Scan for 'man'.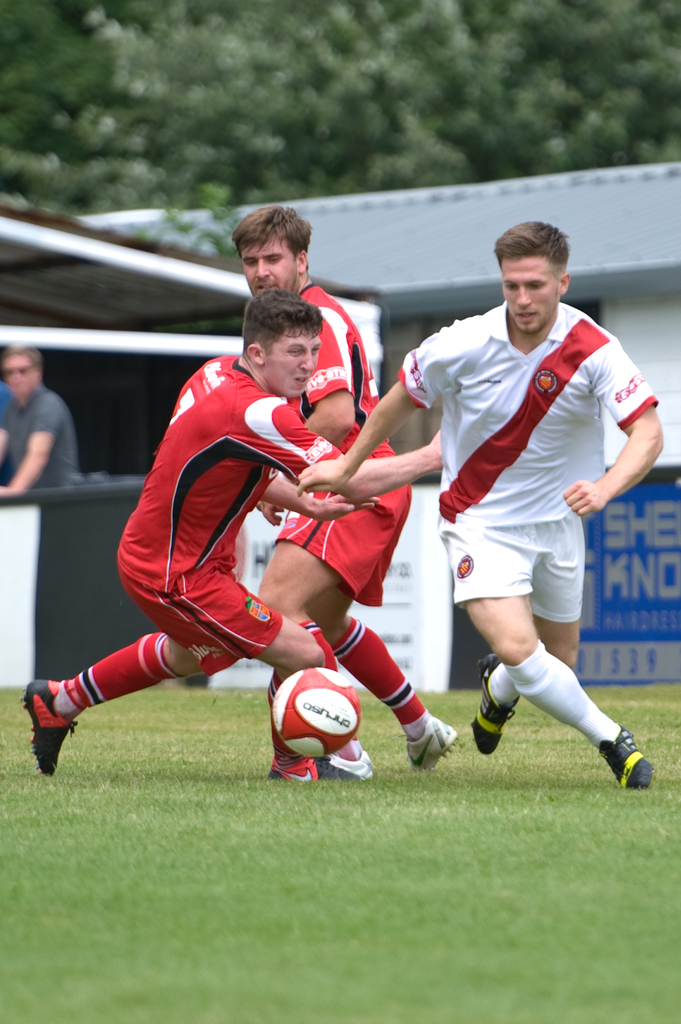
Scan result: (0,333,86,501).
